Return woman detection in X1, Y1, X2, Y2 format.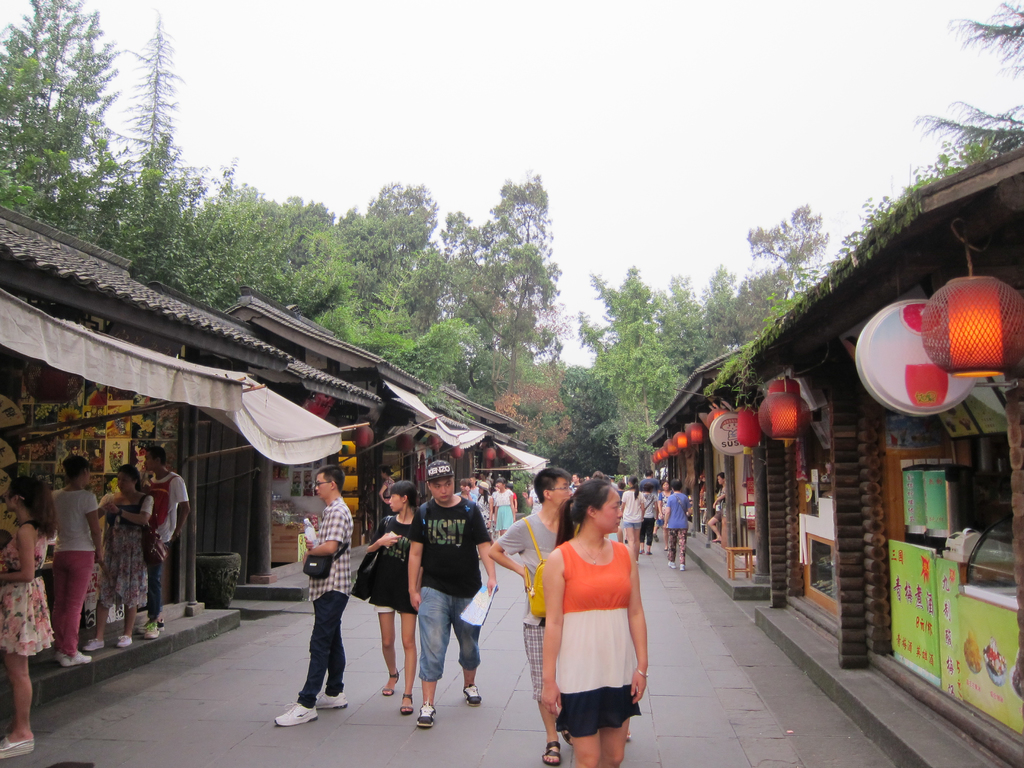
491, 477, 513, 537.
